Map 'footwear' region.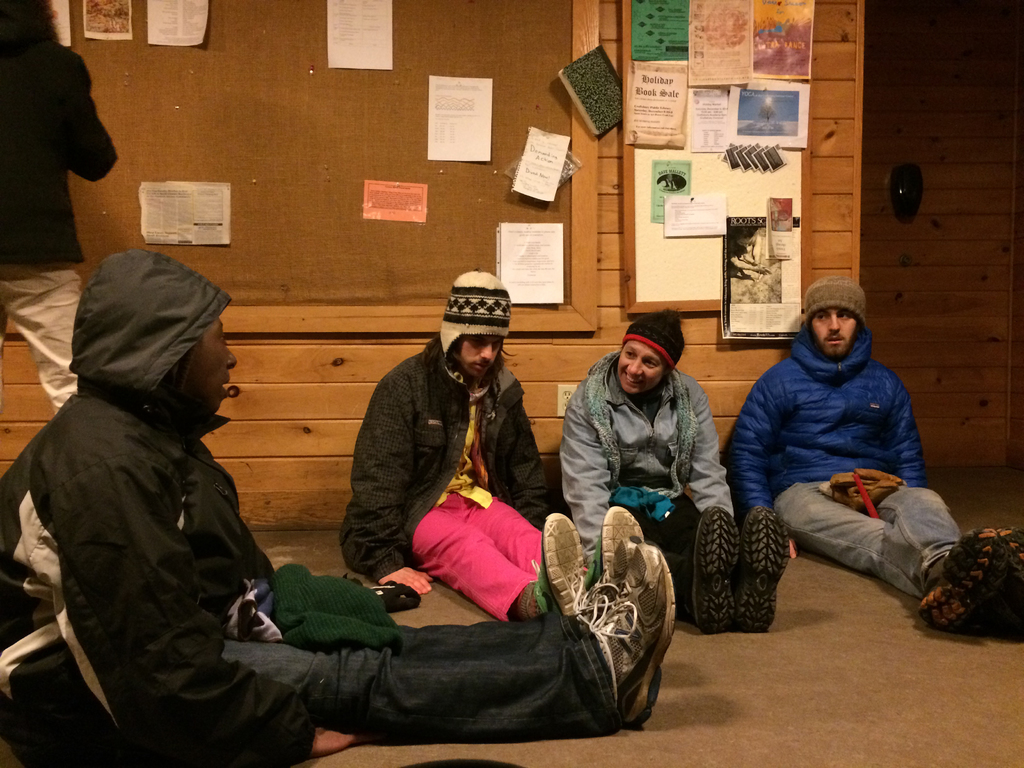
Mapped to bbox(531, 512, 584, 614).
